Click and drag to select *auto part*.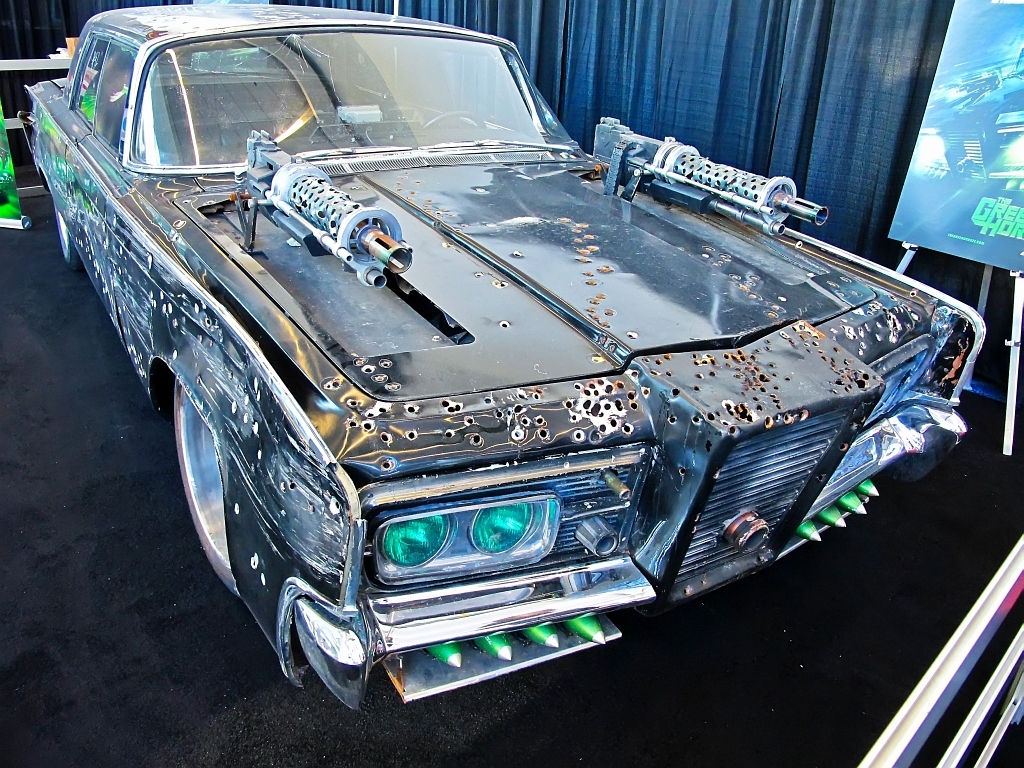
Selection: {"left": 921, "top": 303, "right": 985, "bottom": 404}.
